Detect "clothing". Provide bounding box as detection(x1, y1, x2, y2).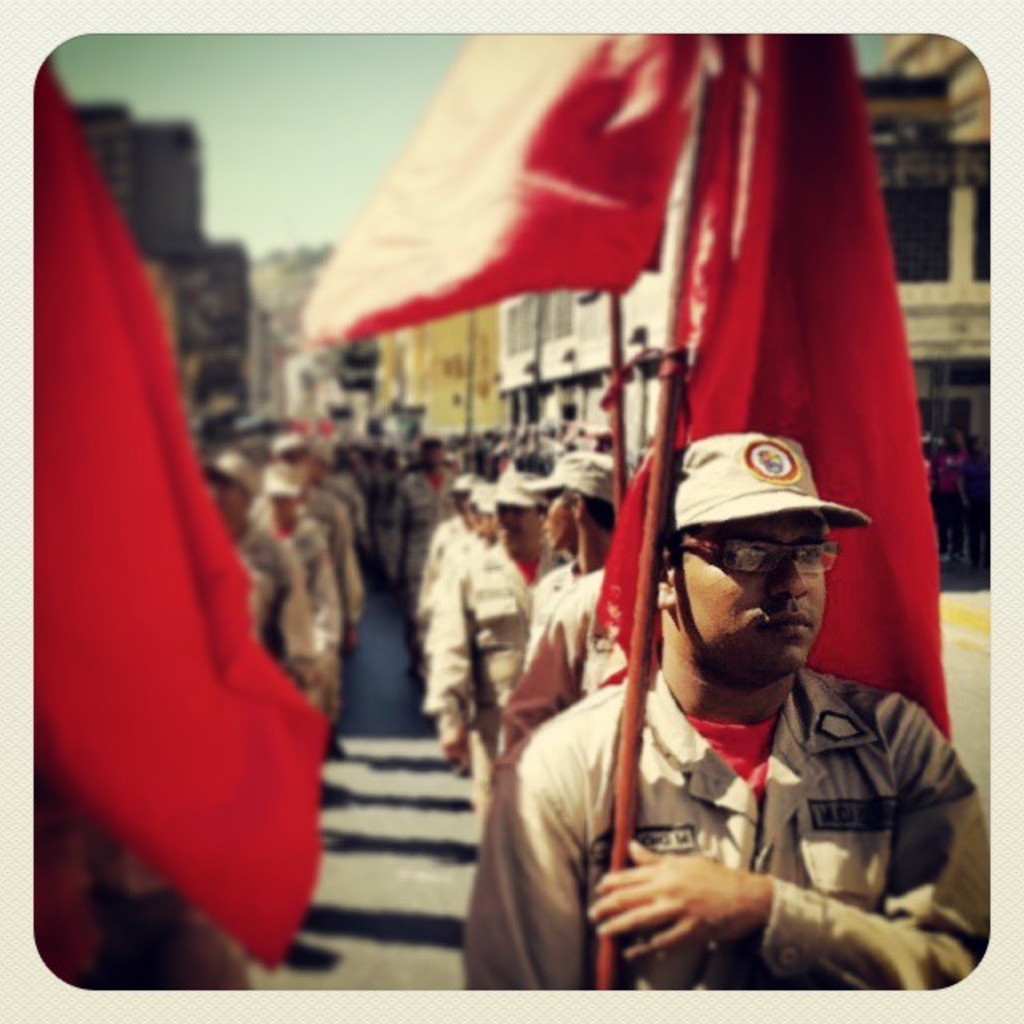
detection(466, 667, 992, 990).
